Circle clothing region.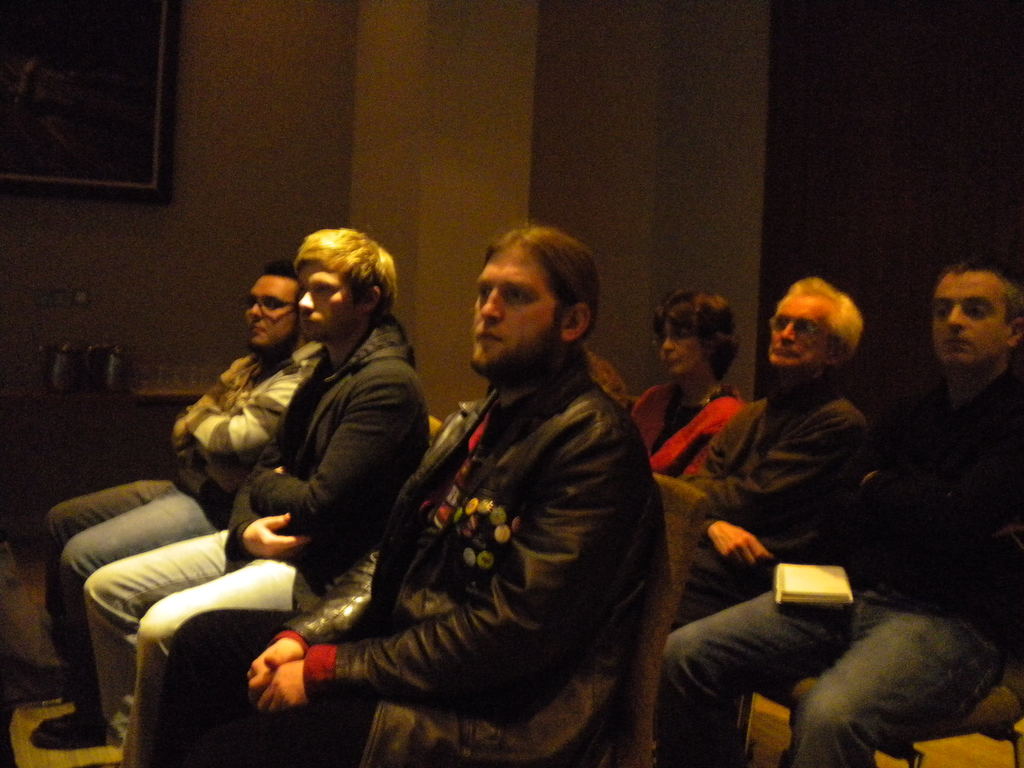
Region: {"x1": 654, "y1": 365, "x2": 901, "y2": 767}.
